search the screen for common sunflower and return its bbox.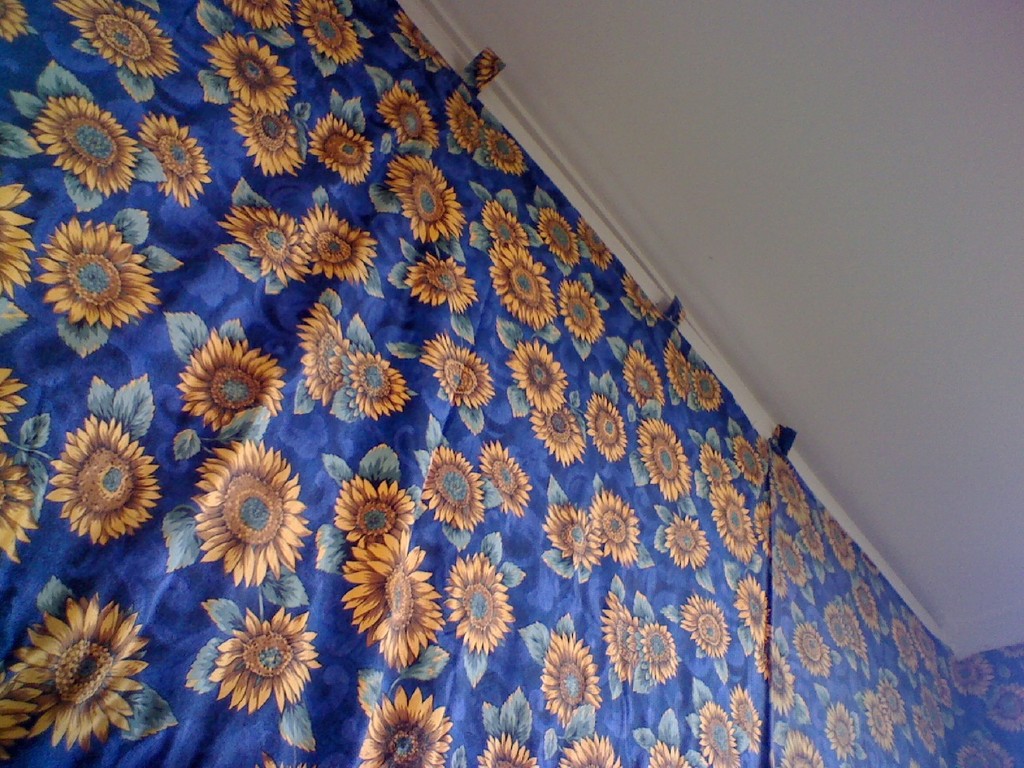
Found: (left=822, top=700, right=869, bottom=752).
